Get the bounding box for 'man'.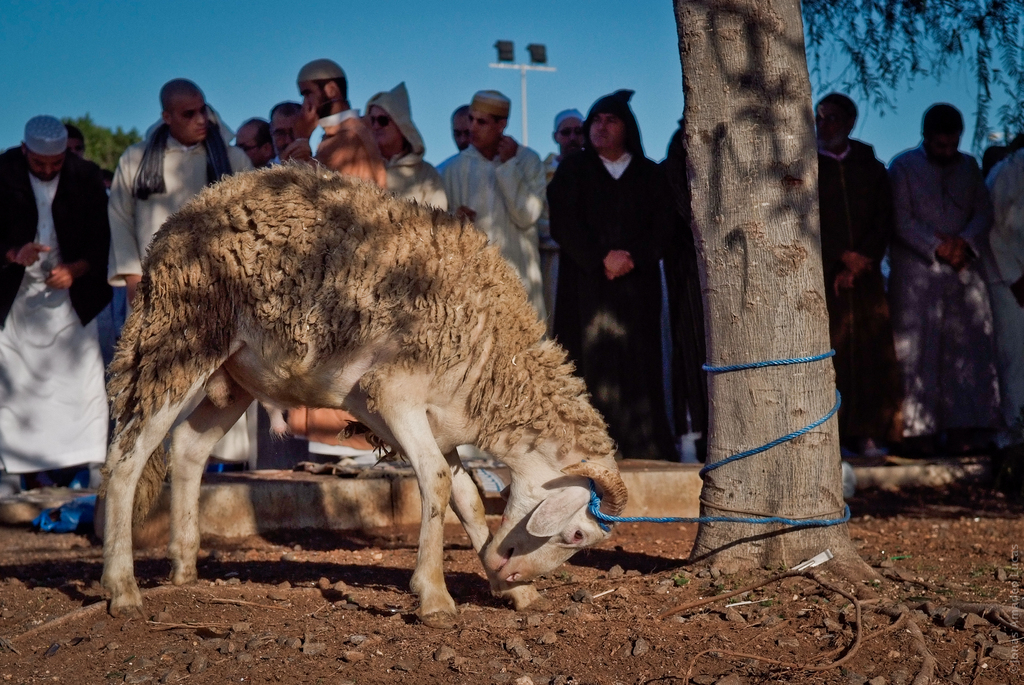
detection(986, 129, 1023, 433).
